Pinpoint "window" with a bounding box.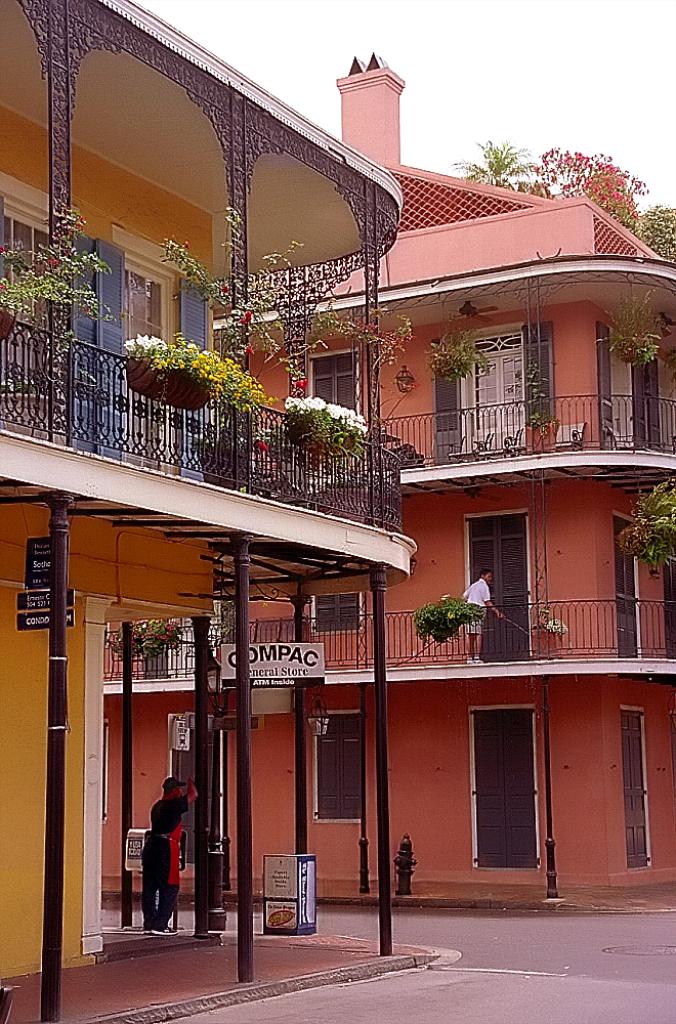
<box>469,672,562,888</box>.
